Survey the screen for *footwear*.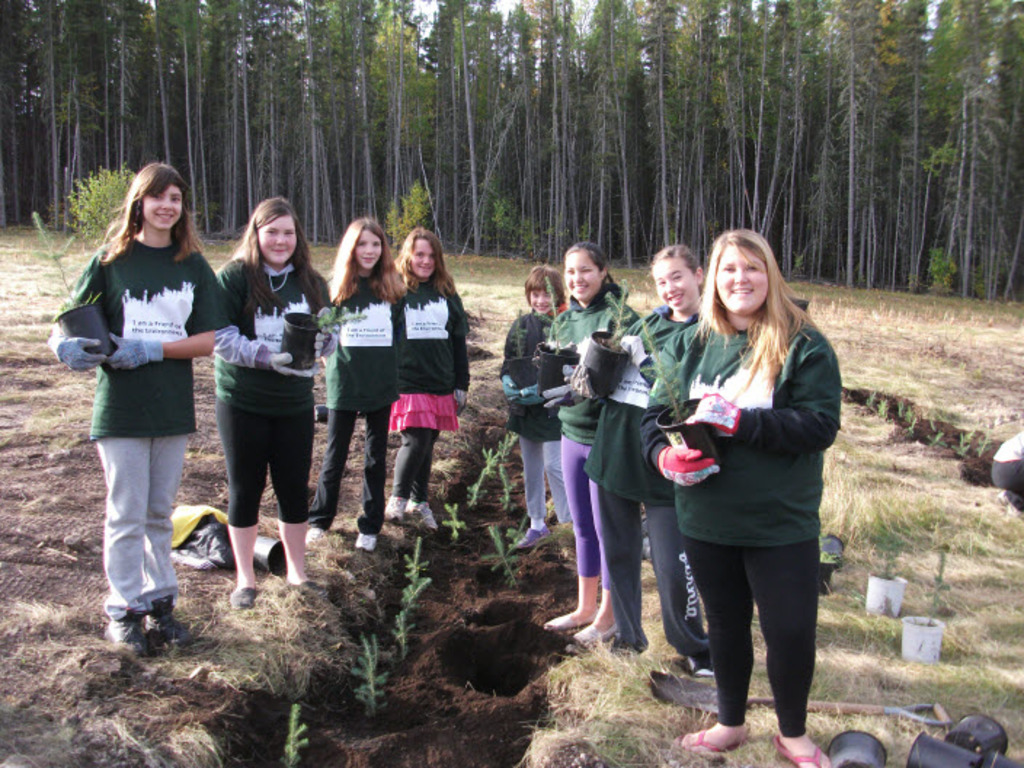
Survey found: (x1=358, y1=532, x2=377, y2=551).
